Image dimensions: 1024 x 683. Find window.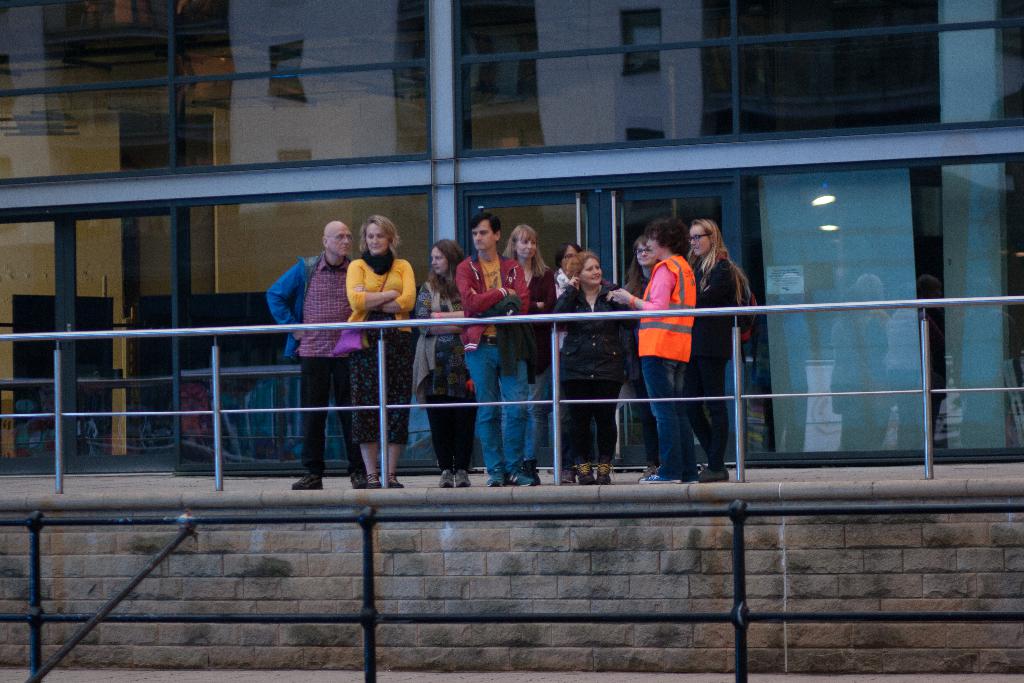
(left=0, top=154, right=15, bottom=228).
